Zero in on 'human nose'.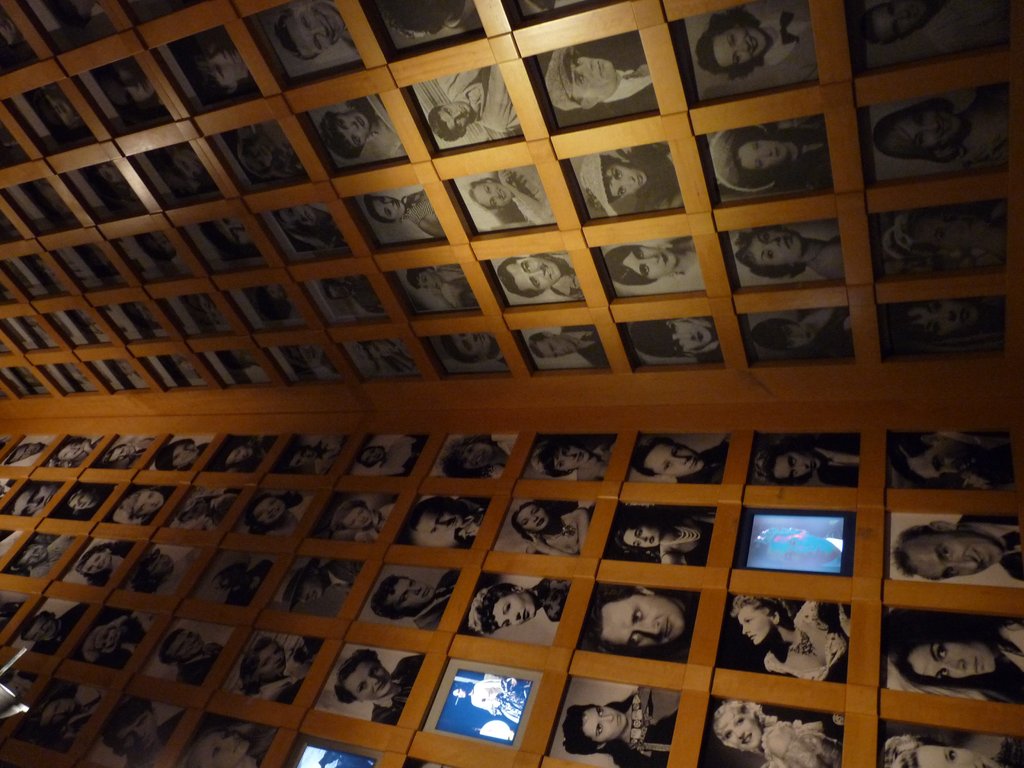
Zeroed in: [left=924, top=125, right=940, bottom=131].
